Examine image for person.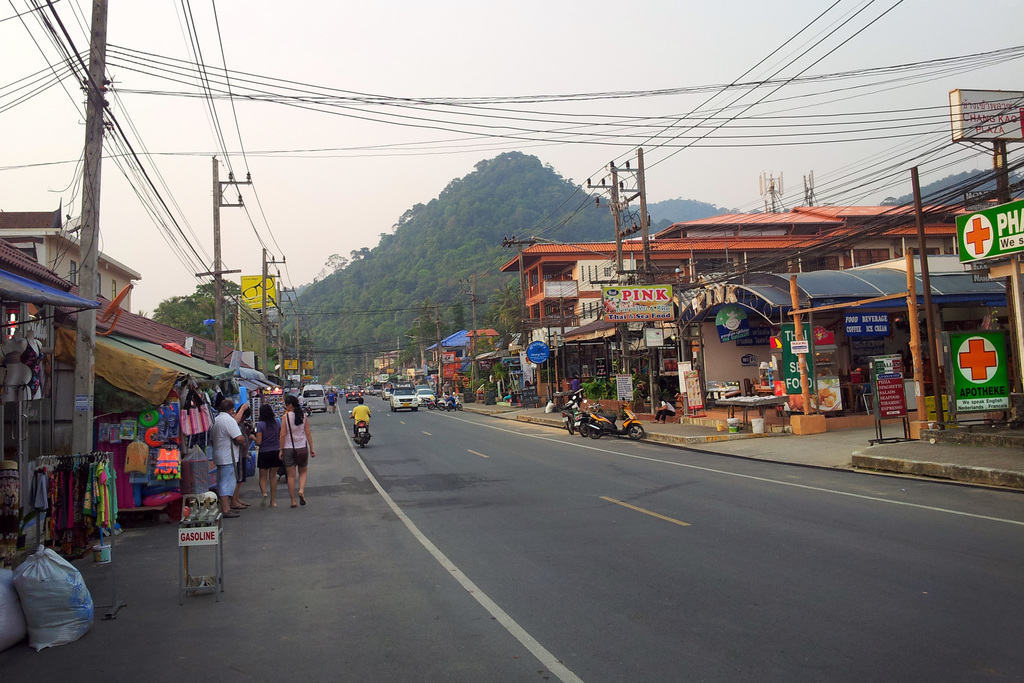
Examination result: x1=327, y1=390, x2=336, y2=414.
